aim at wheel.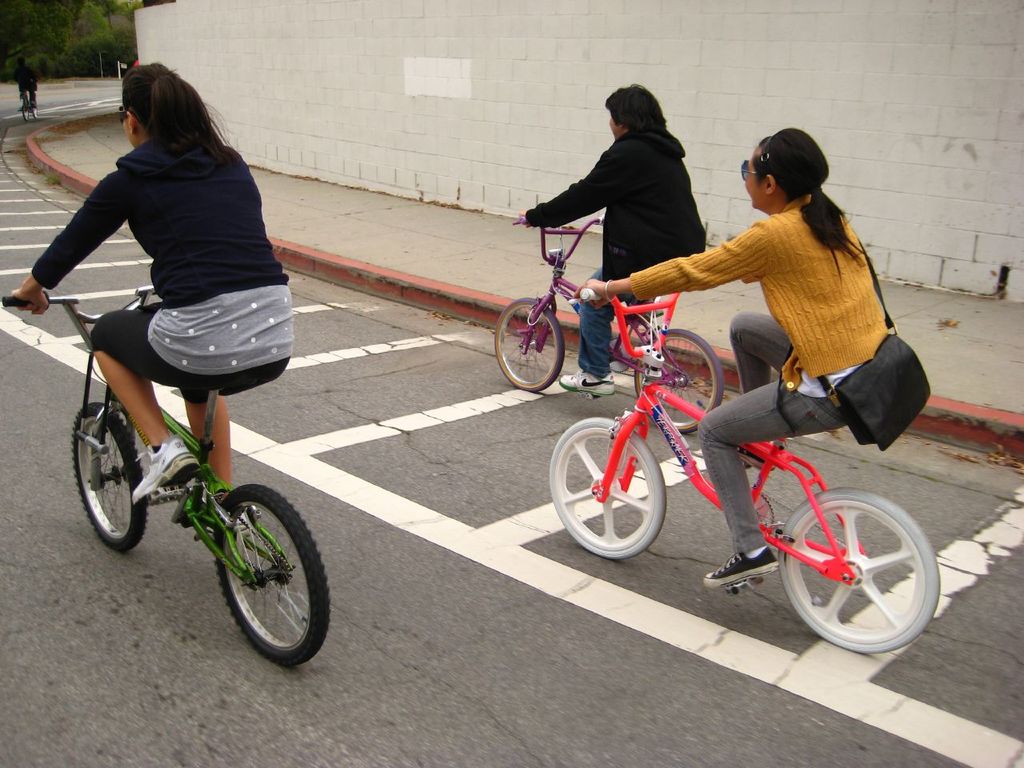
Aimed at BBox(637, 330, 727, 431).
